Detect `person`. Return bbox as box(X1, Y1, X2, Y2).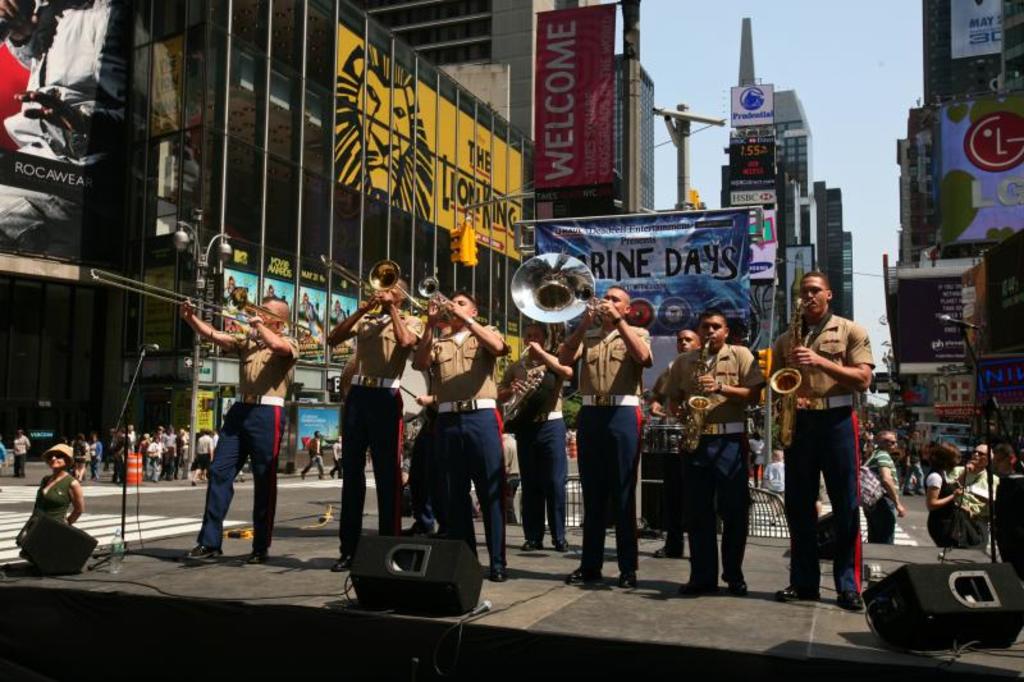
box(923, 443, 957, 545).
